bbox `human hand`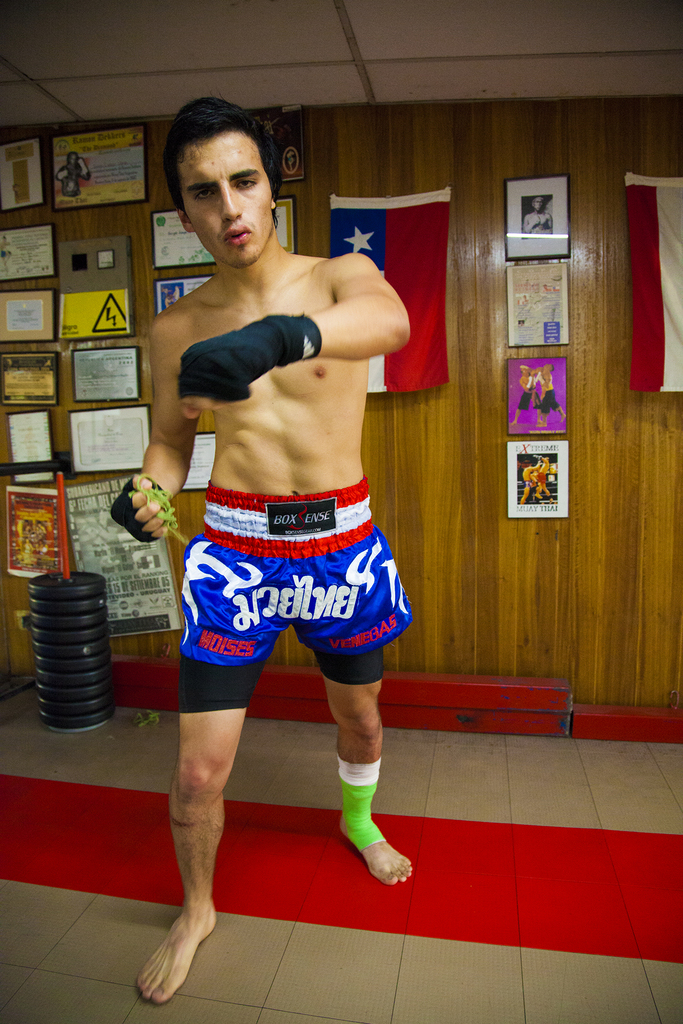
(108,474,176,547)
